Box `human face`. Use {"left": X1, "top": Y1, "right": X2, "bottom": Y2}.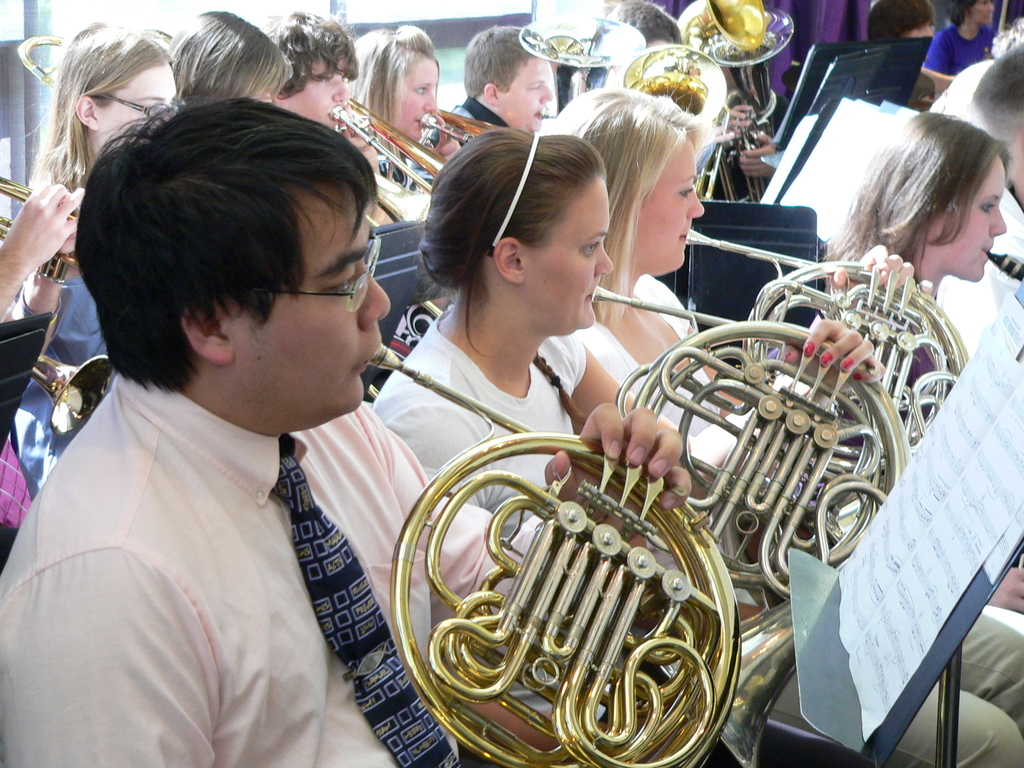
{"left": 101, "top": 69, "right": 179, "bottom": 146}.
